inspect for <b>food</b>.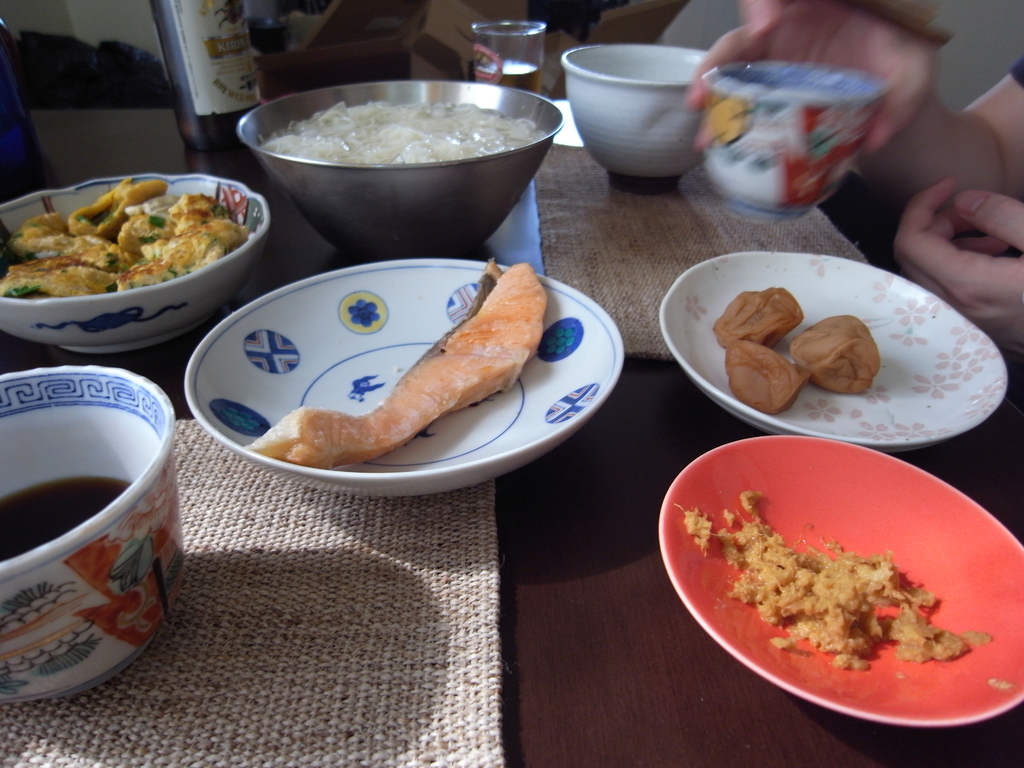
Inspection: x1=710, y1=285, x2=881, y2=417.
